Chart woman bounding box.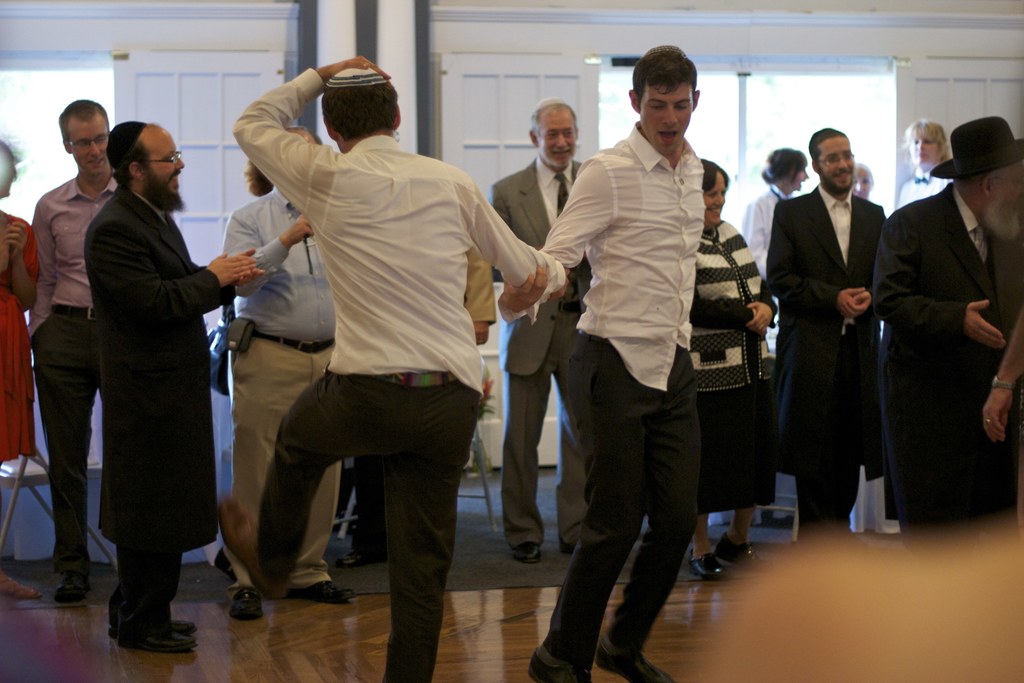
Charted: [left=851, top=161, right=877, bottom=202].
